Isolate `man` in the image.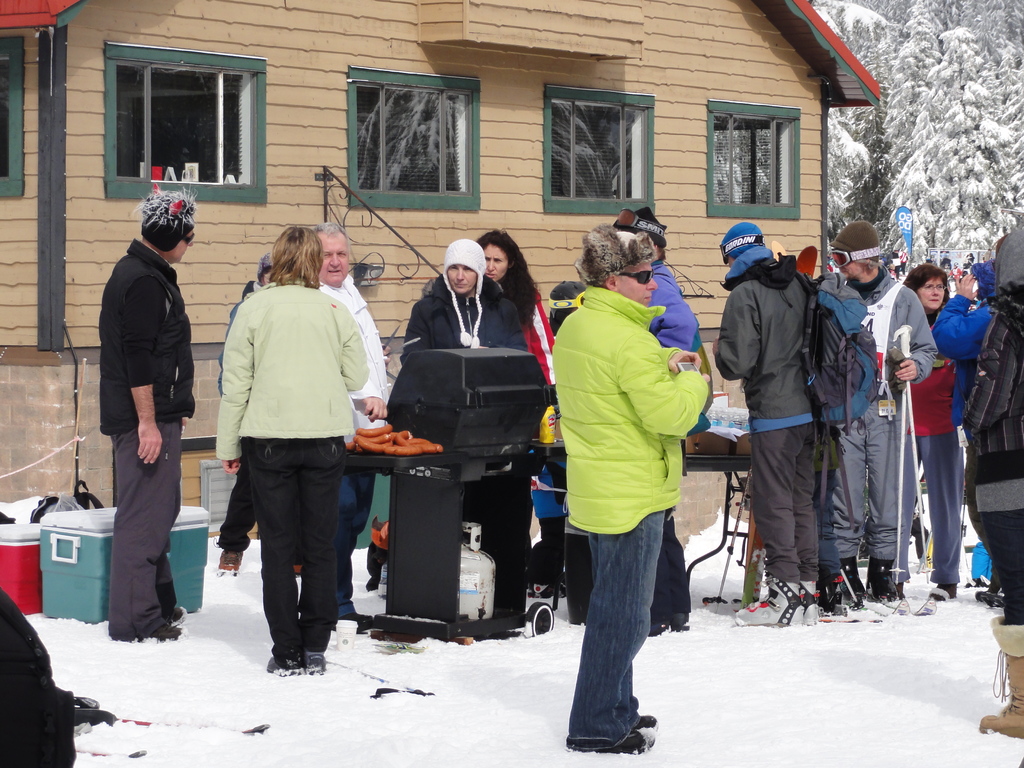
Isolated region: 822,214,909,611.
